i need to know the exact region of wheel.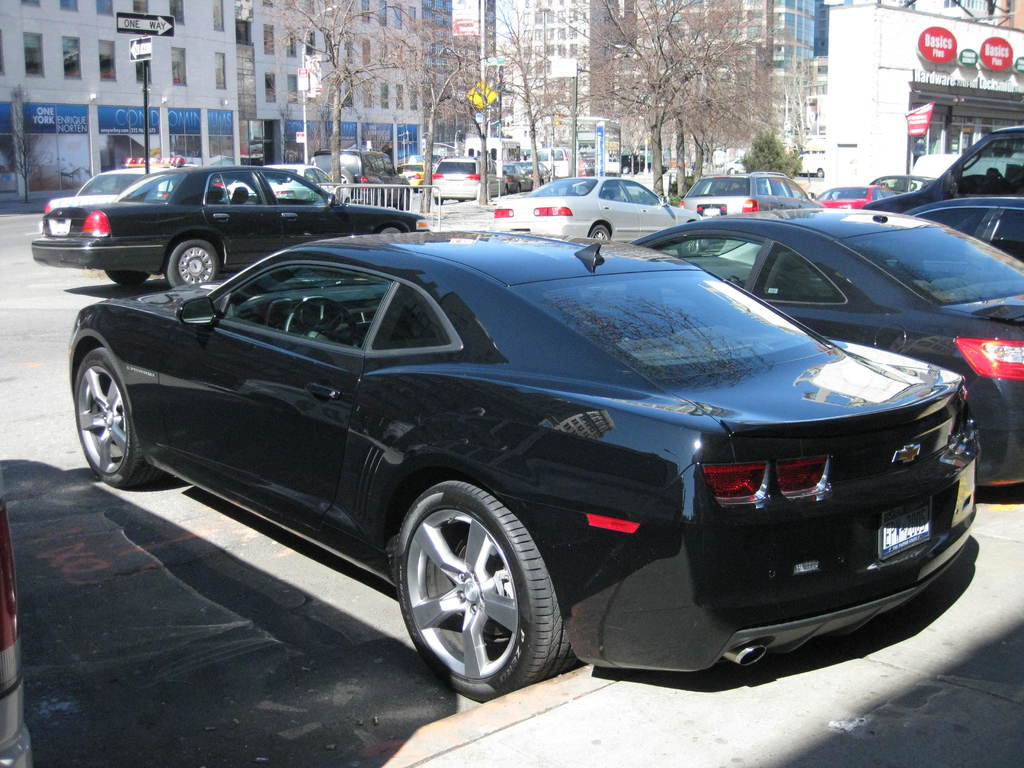
Region: <bbox>437, 194, 445, 211</bbox>.
